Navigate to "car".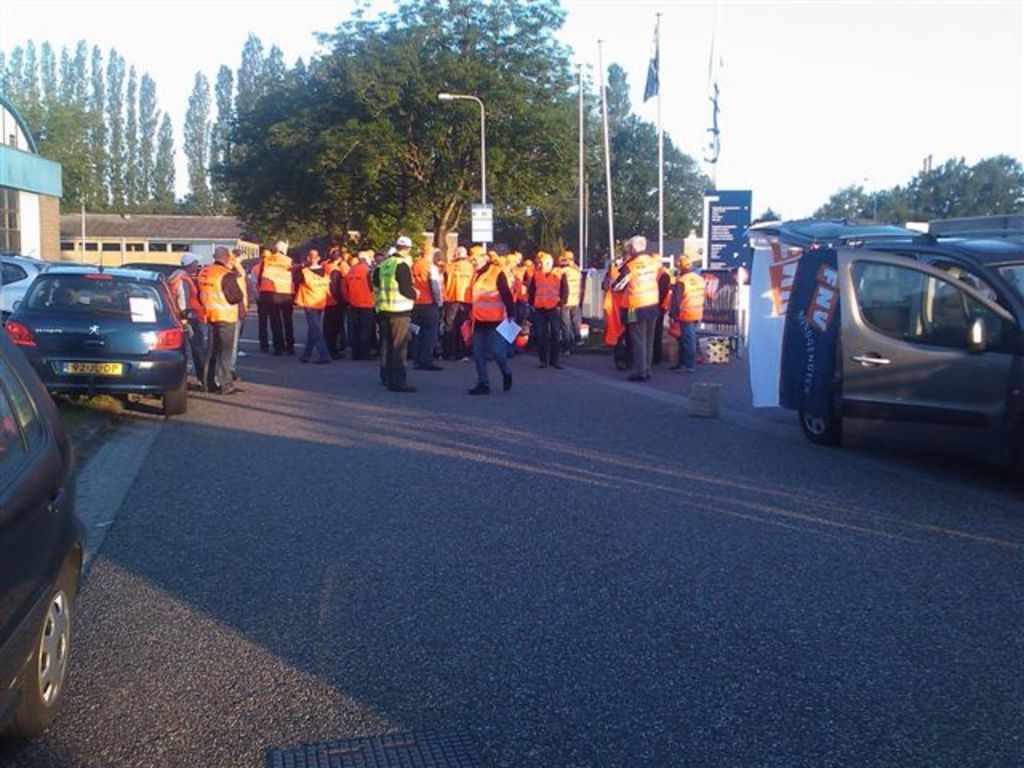
Navigation target: x1=0, y1=315, x2=85, y2=736.
